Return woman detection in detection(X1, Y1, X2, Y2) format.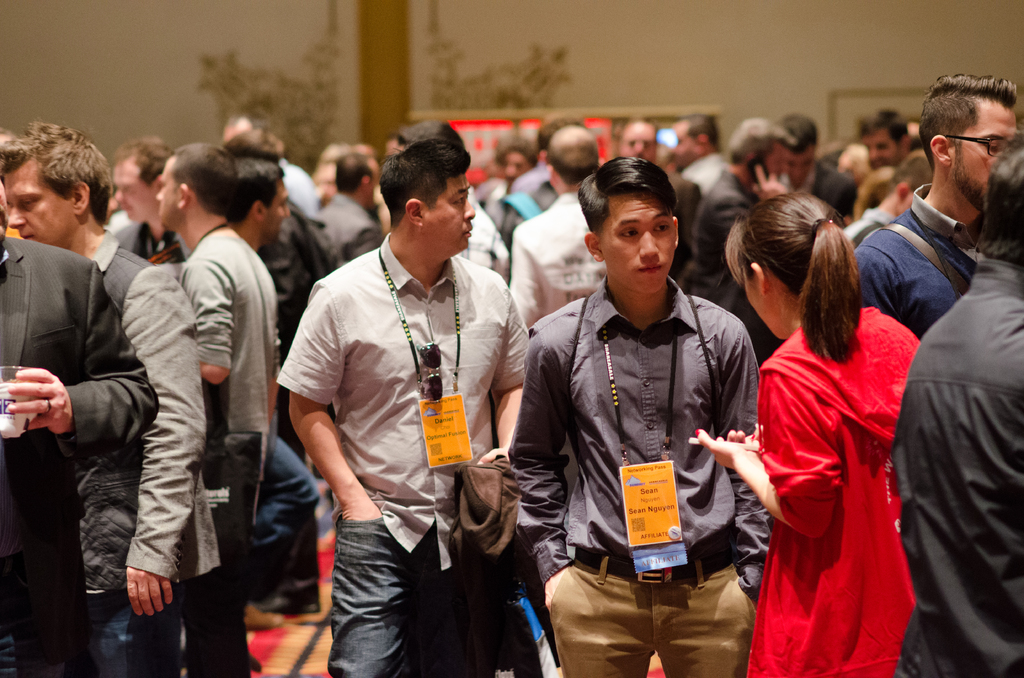
detection(730, 188, 924, 667).
